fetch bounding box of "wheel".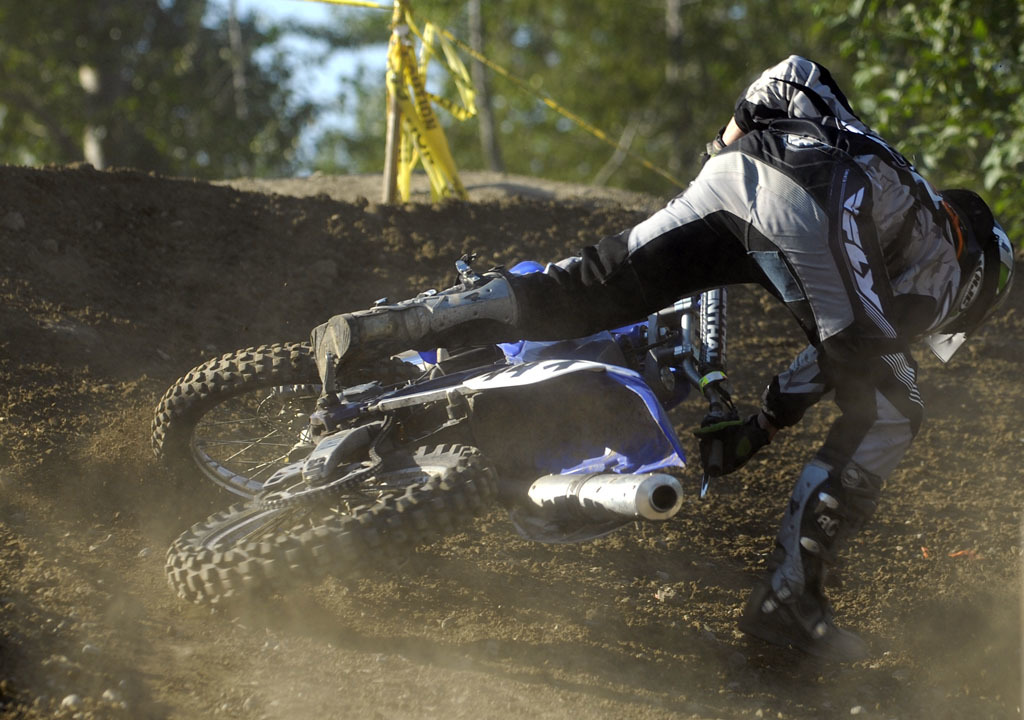
Bbox: box=[162, 442, 503, 615].
